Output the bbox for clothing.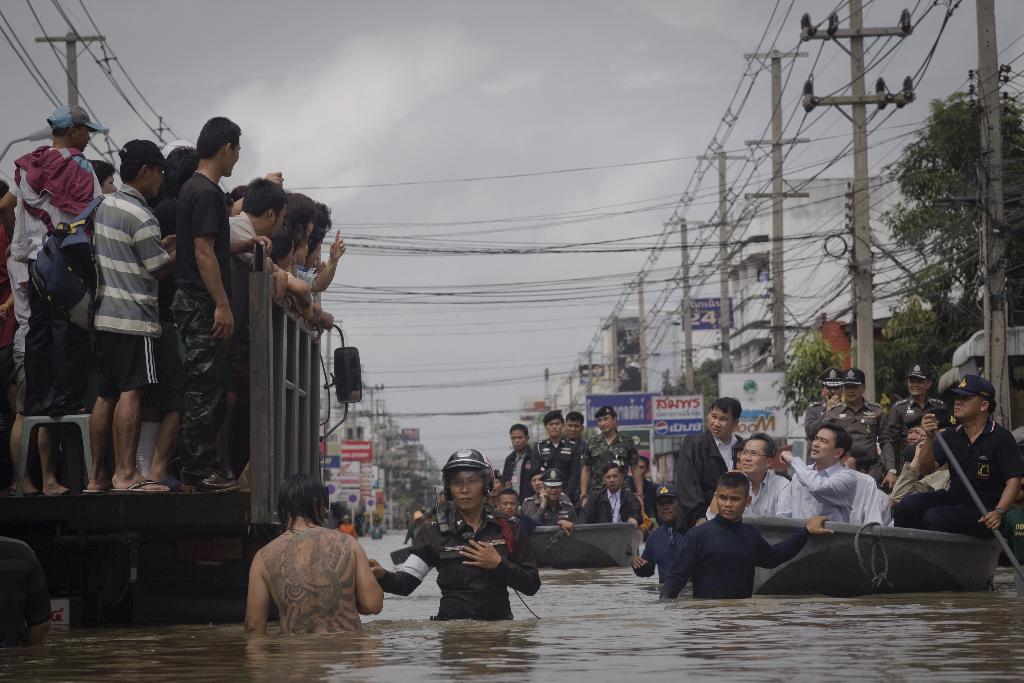
{"x1": 404, "y1": 508, "x2": 539, "y2": 628}.
